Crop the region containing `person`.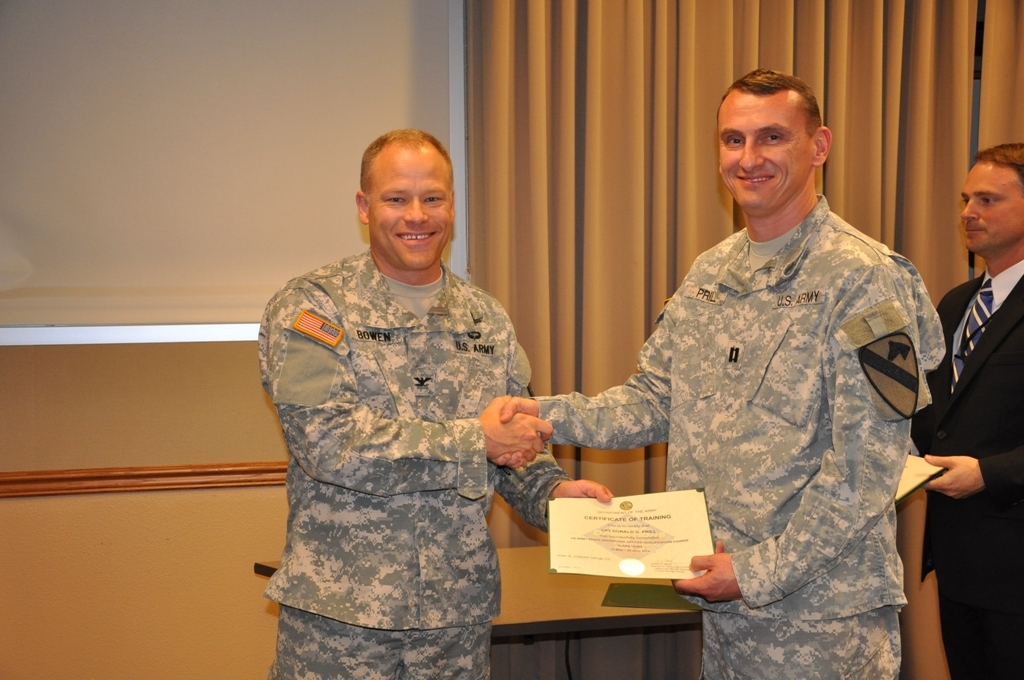
Crop region: <bbox>257, 129, 615, 679</bbox>.
